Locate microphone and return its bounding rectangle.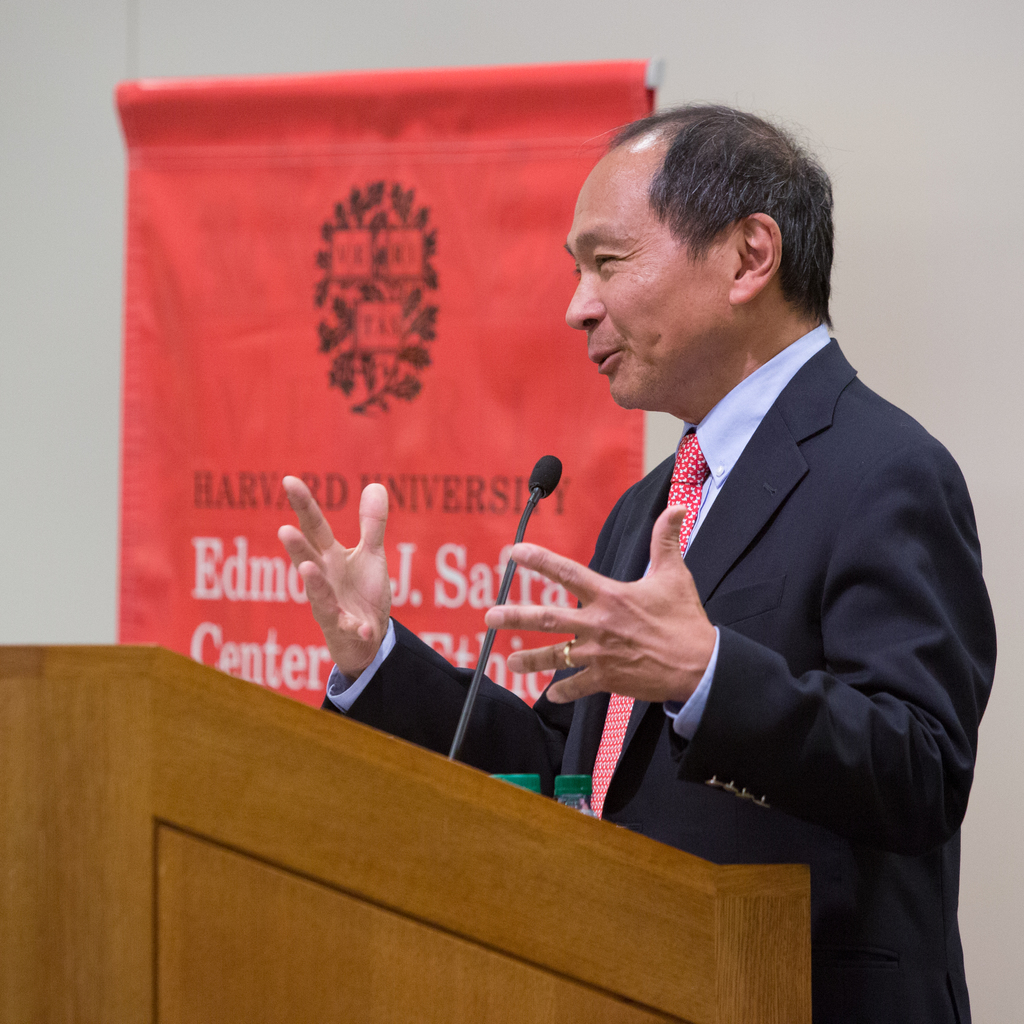
box(529, 450, 564, 493).
